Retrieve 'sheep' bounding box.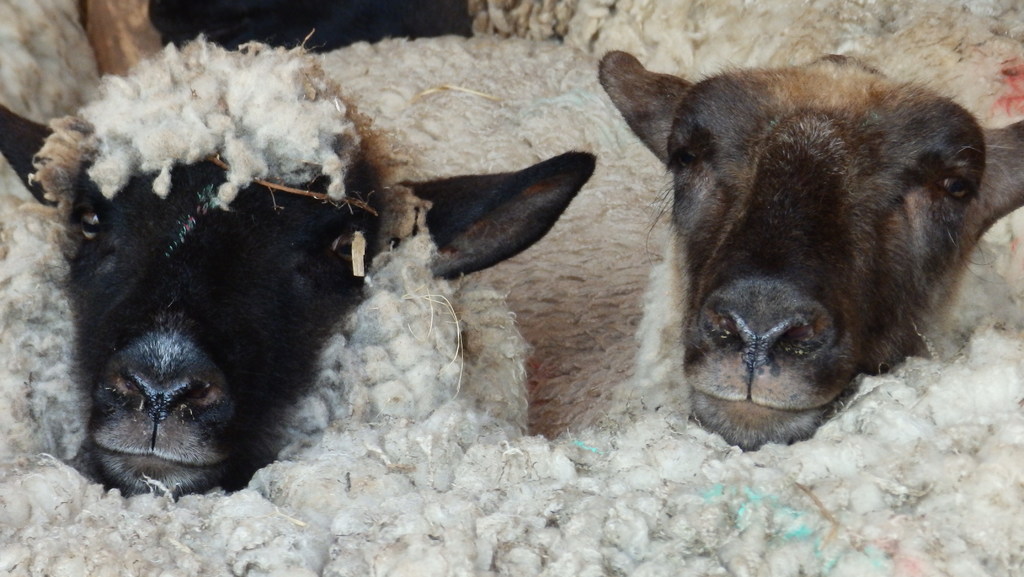
Bounding box: region(465, 0, 1023, 134).
